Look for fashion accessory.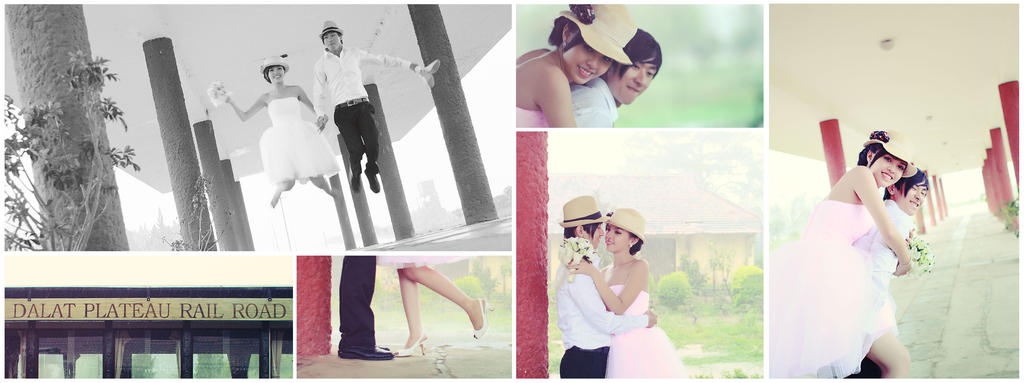
Found: [left=863, top=131, right=920, bottom=179].
